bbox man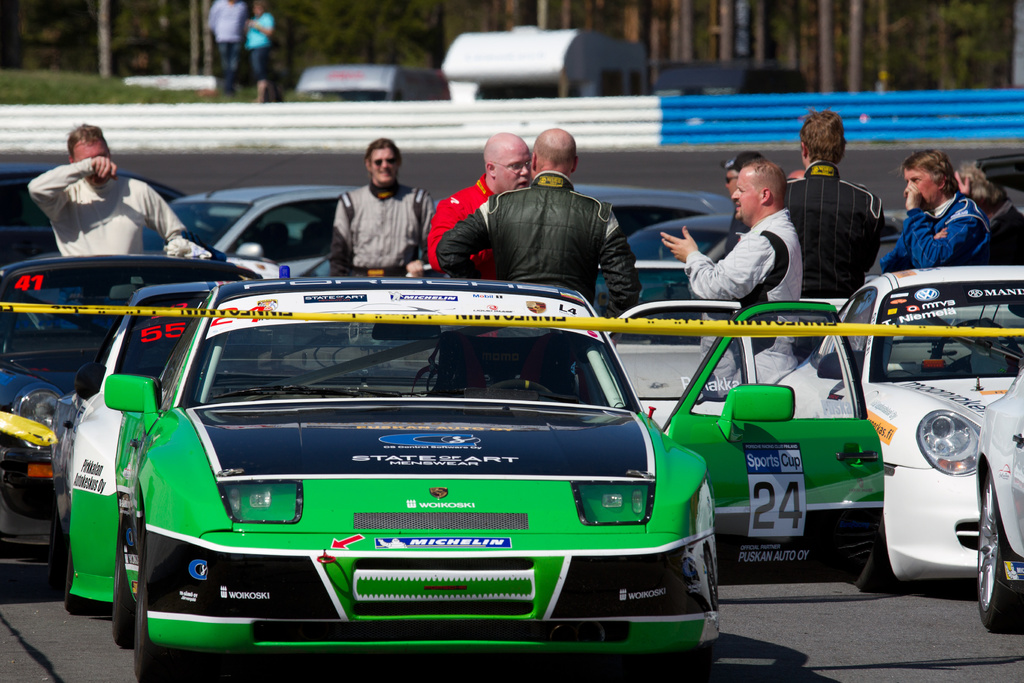
(x1=783, y1=111, x2=884, y2=298)
